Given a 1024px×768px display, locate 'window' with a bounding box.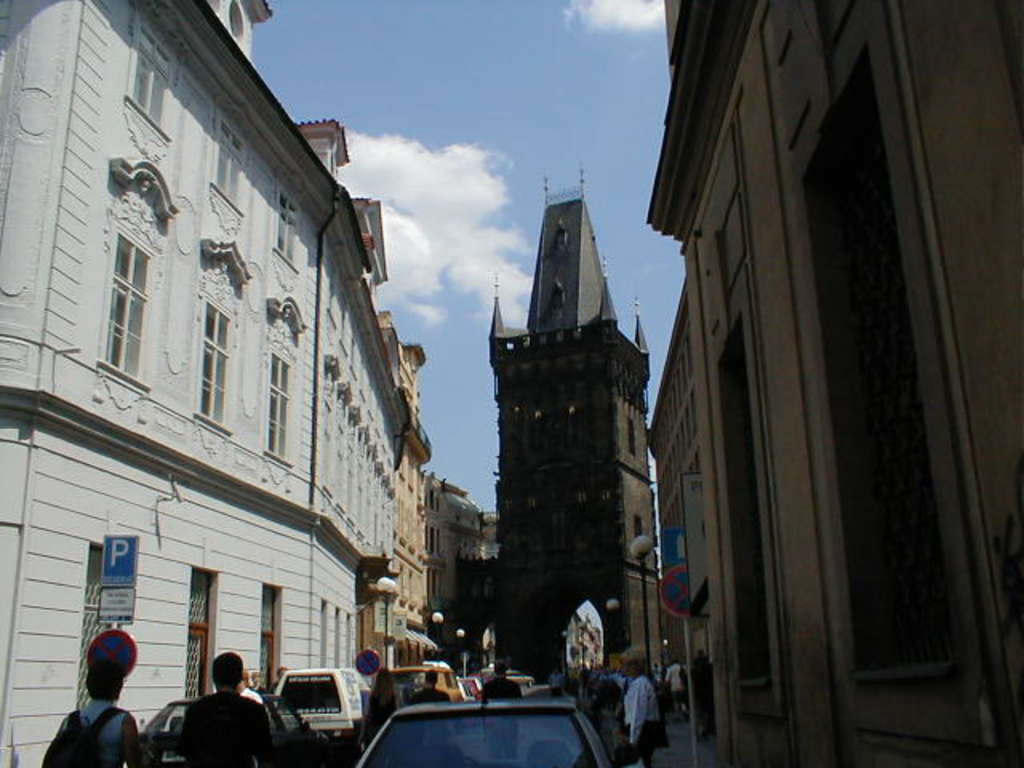
Located: 259, 586, 285, 690.
